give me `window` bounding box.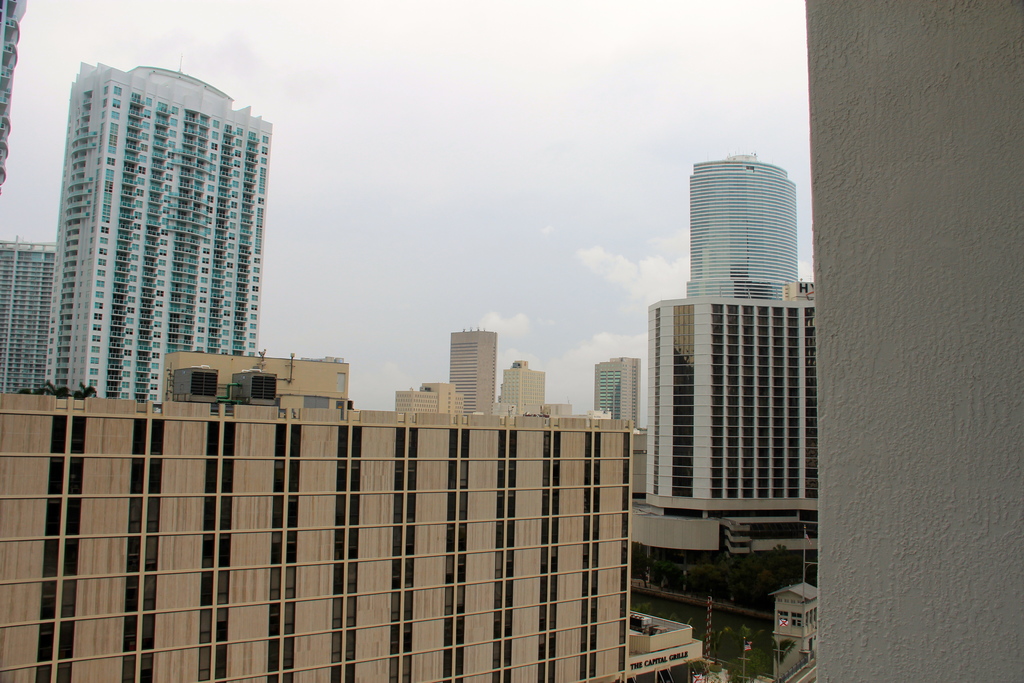
Rect(157, 280, 164, 288).
